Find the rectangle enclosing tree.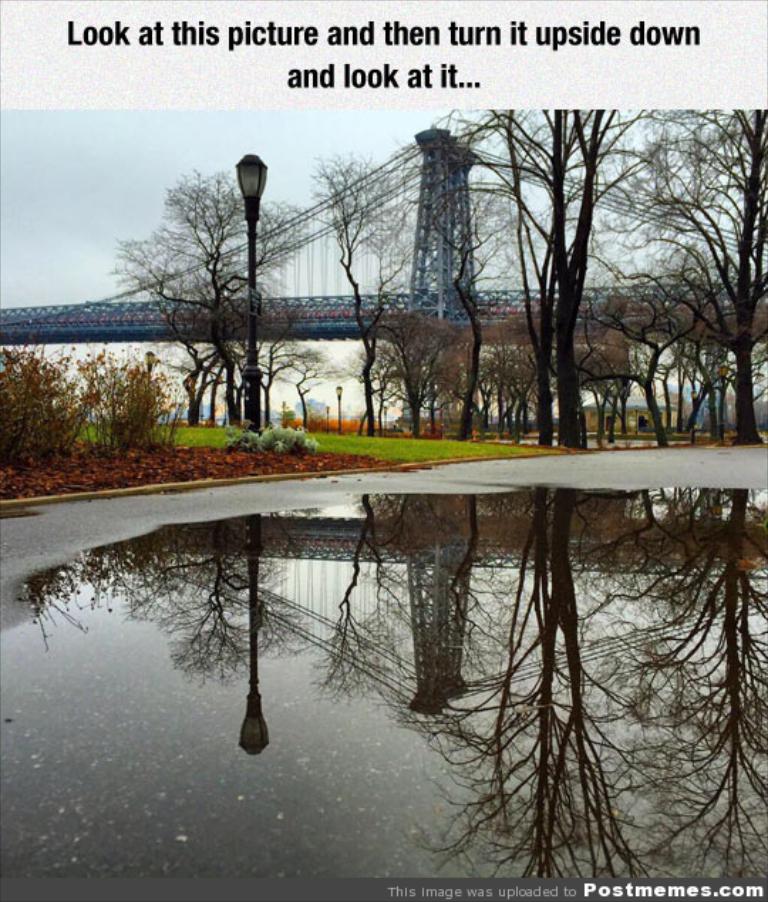
[left=360, top=304, right=451, bottom=430].
